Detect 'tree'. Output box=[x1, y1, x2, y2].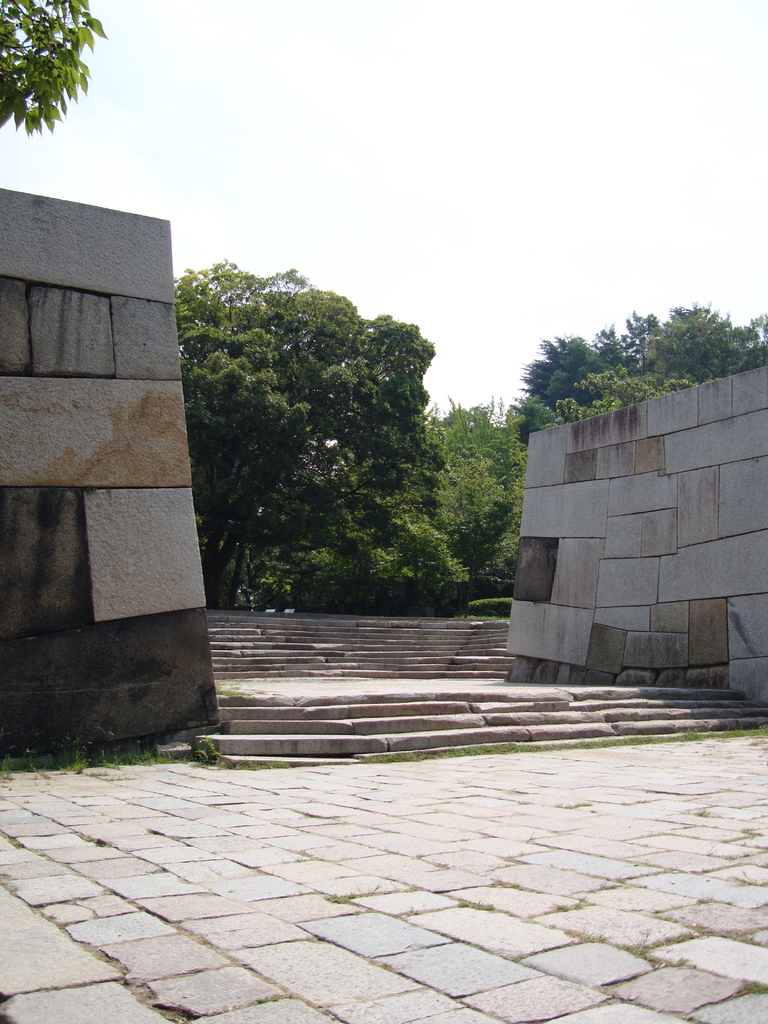
box=[1, 0, 111, 161].
